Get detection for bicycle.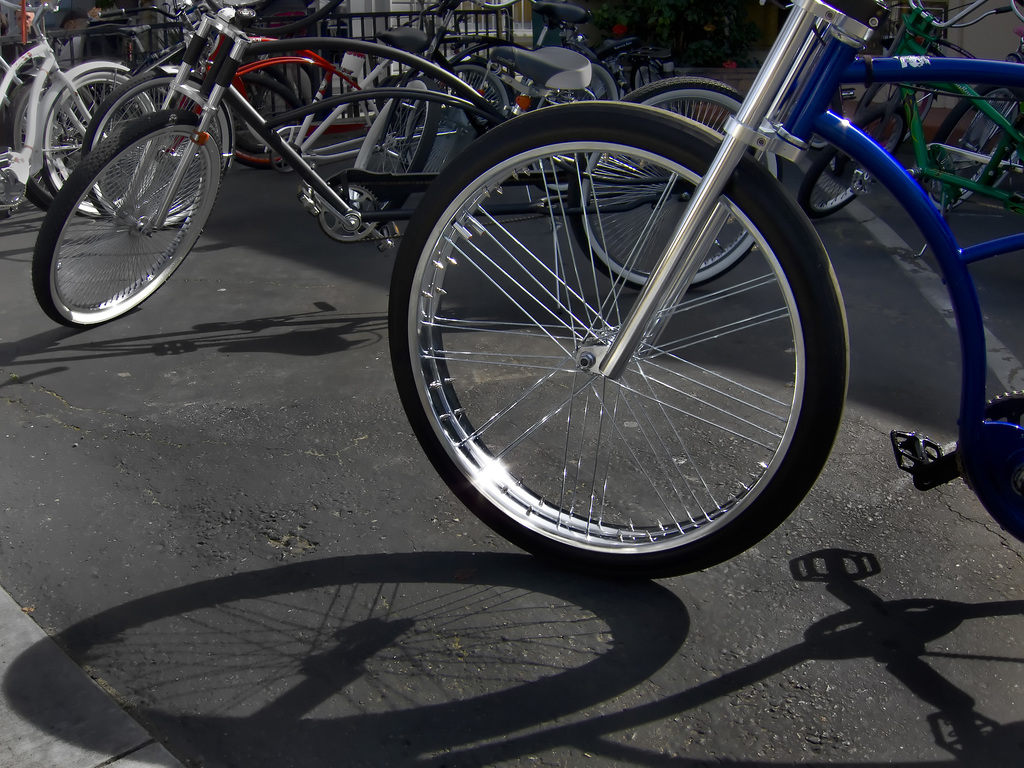
Detection: [x1=859, y1=0, x2=1020, y2=204].
